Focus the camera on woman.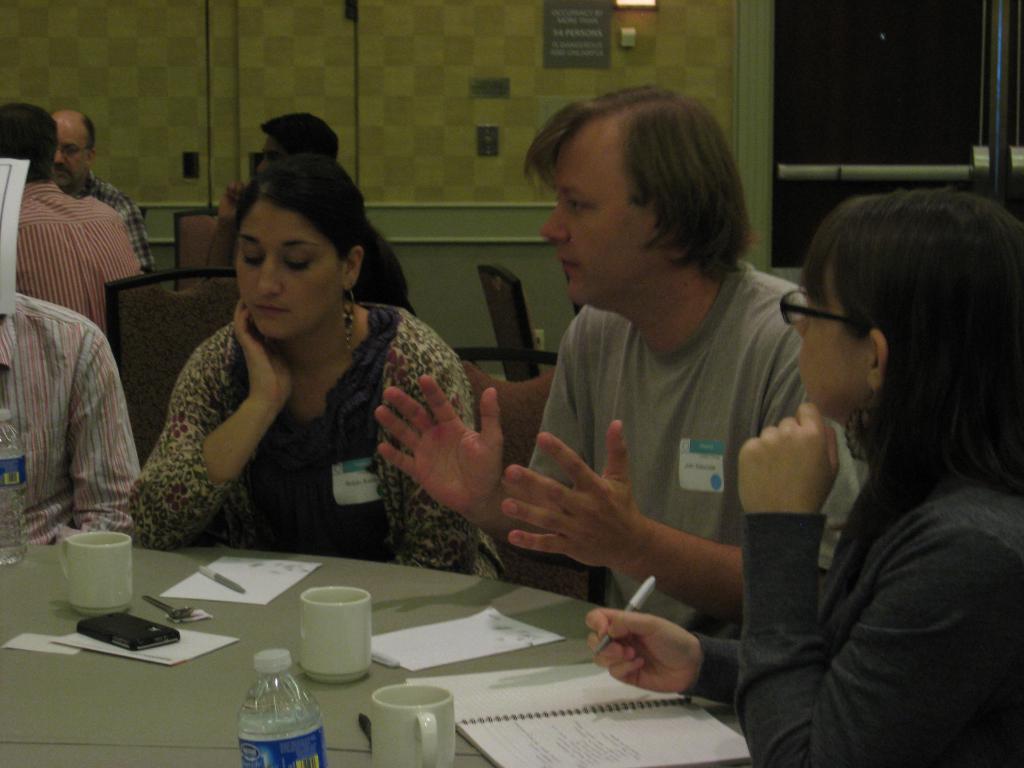
Focus region: (543, 191, 1023, 767).
